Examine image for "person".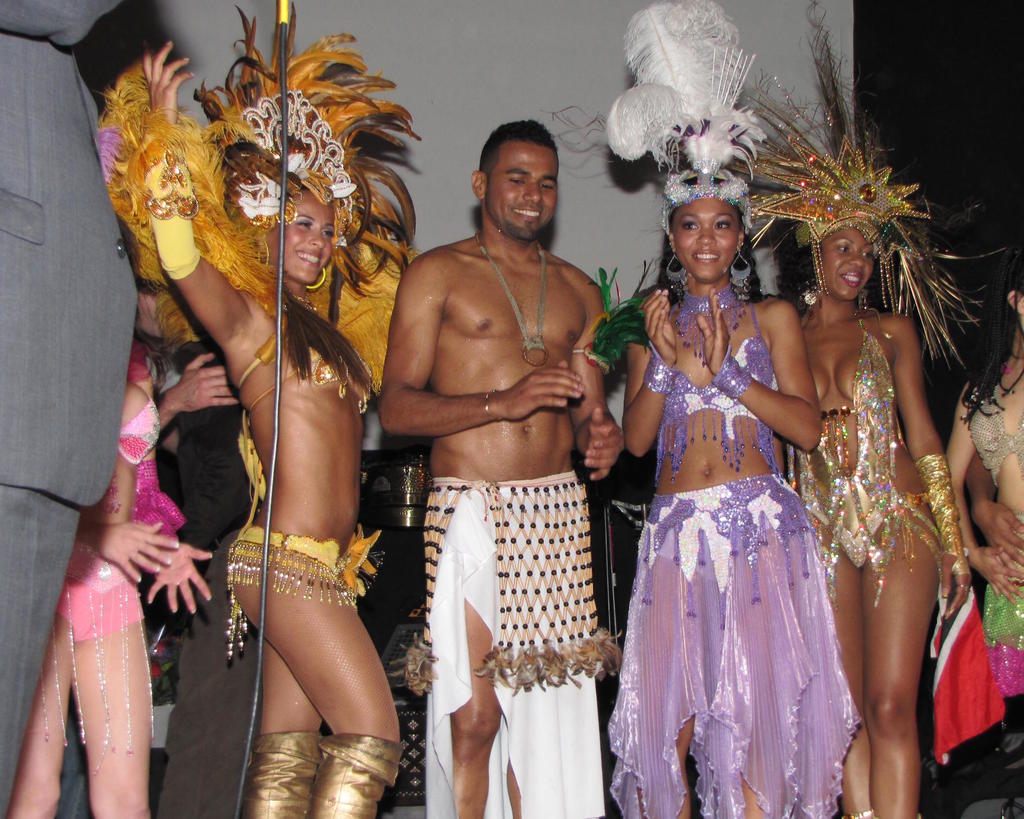
Examination result: box(0, 0, 143, 818).
